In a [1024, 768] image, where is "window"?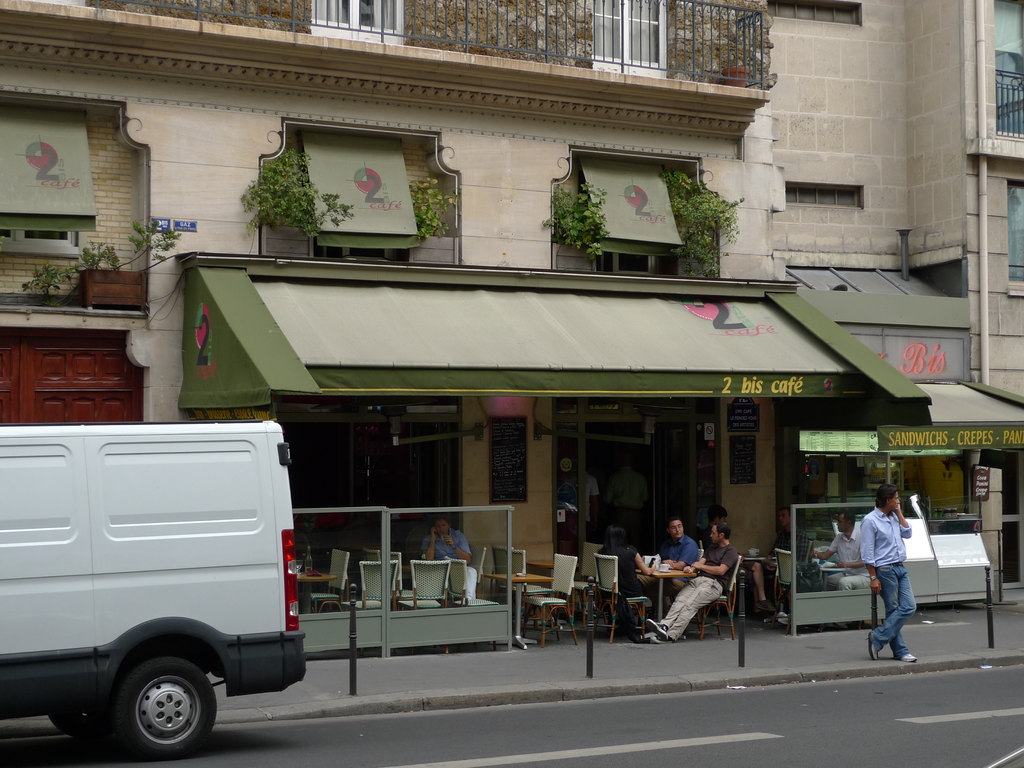
l=310, t=0, r=408, b=45.
